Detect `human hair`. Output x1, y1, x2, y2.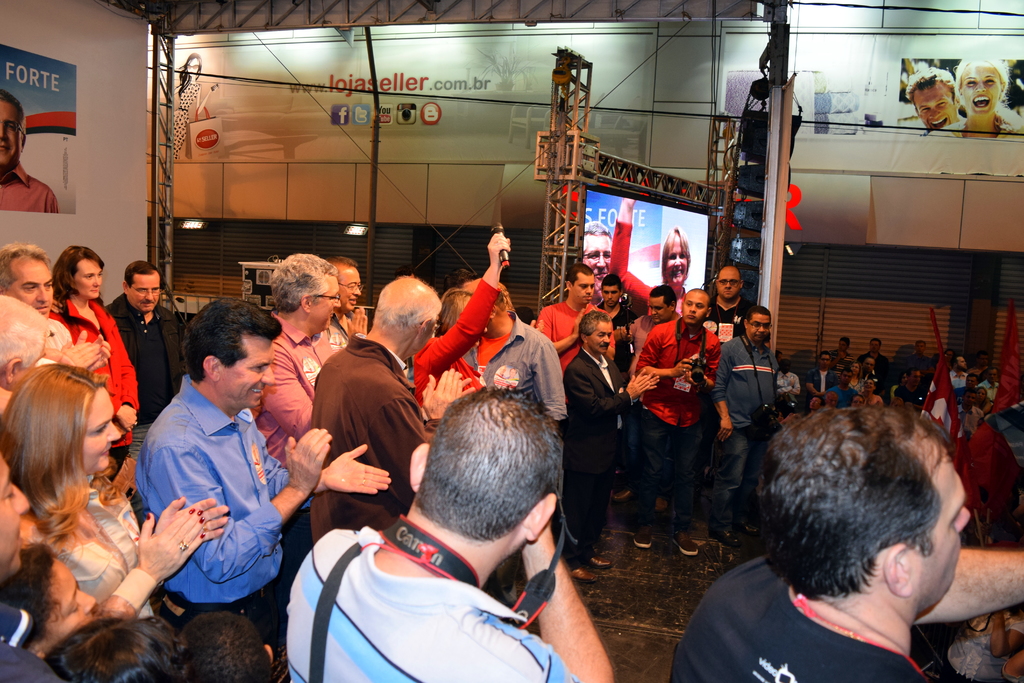
973, 349, 987, 359.
